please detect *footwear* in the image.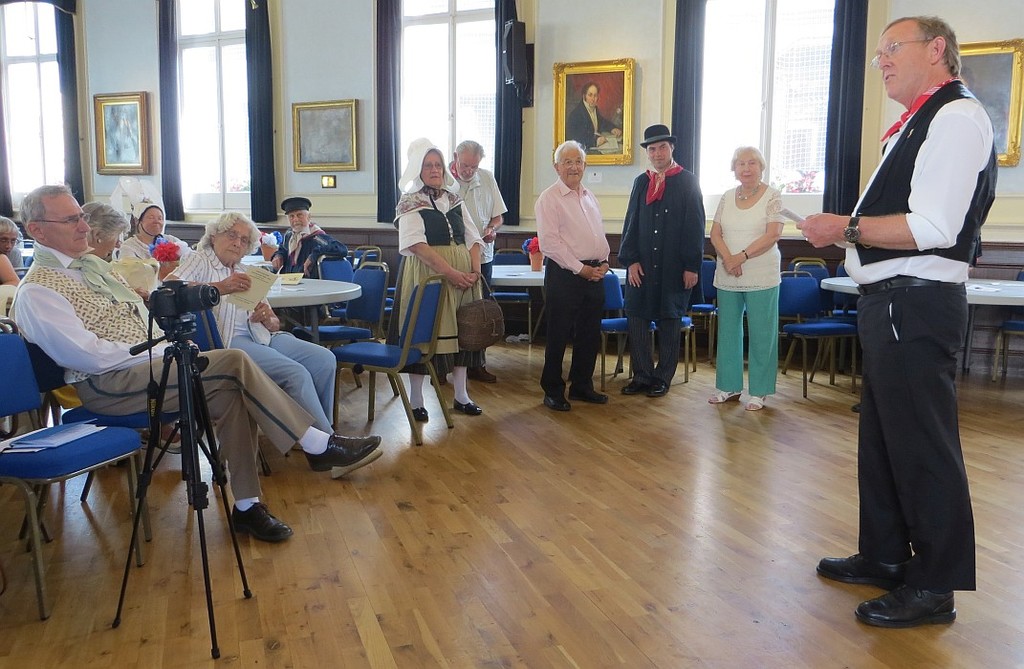
bbox=(332, 442, 382, 482).
